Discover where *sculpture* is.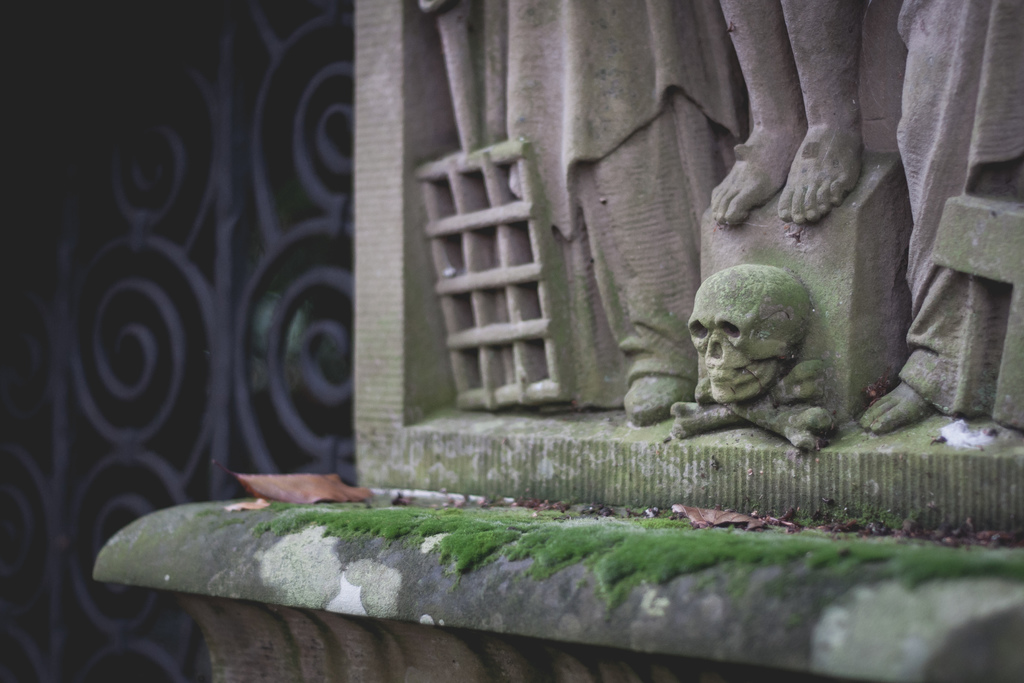
Discovered at locate(390, 0, 1023, 454).
